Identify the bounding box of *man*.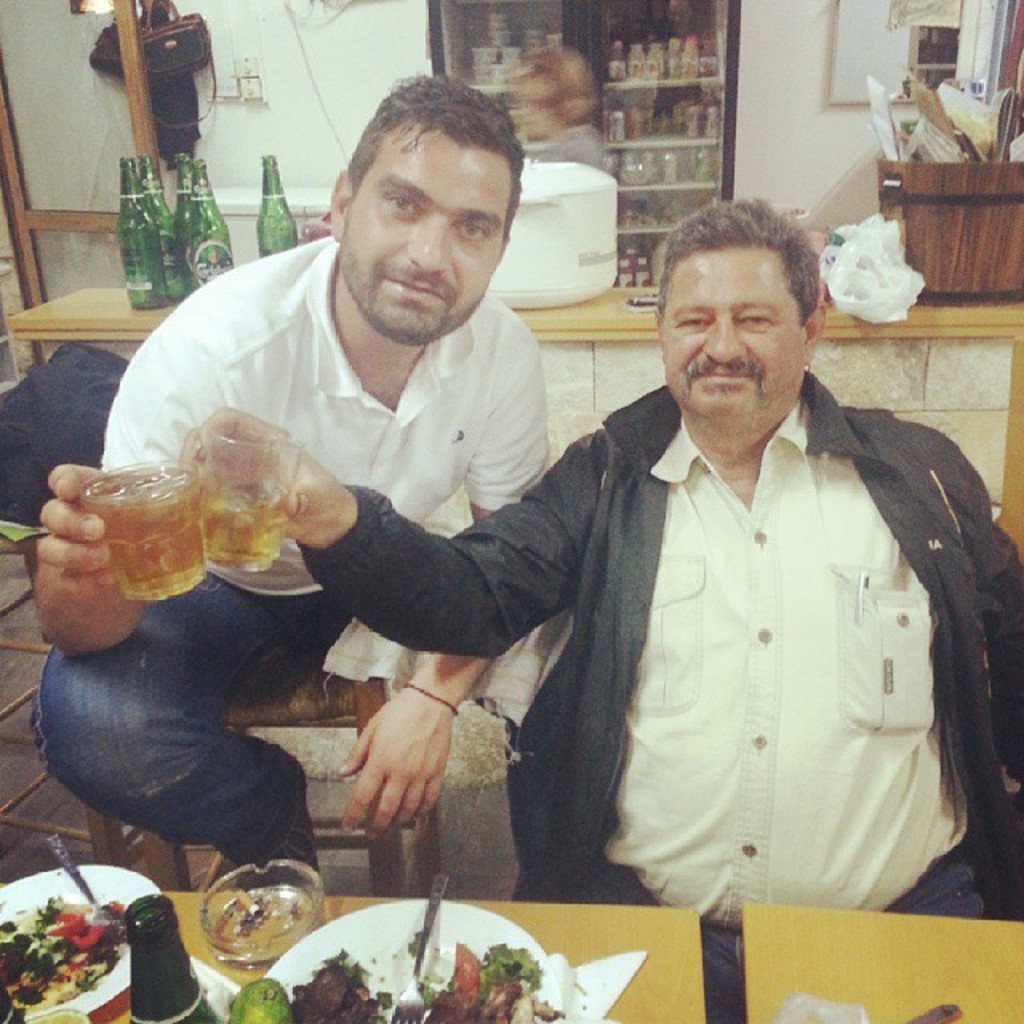
27, 62, 550, 888.
